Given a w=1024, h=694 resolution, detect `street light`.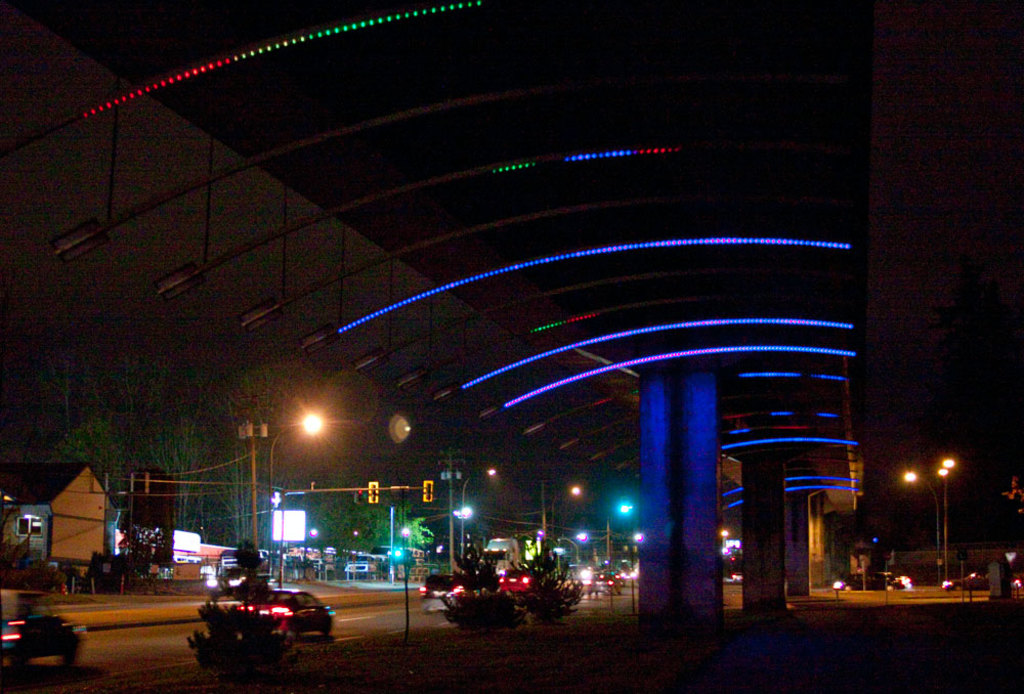
[x1=903, y1=471, x2=939, y2=582].
